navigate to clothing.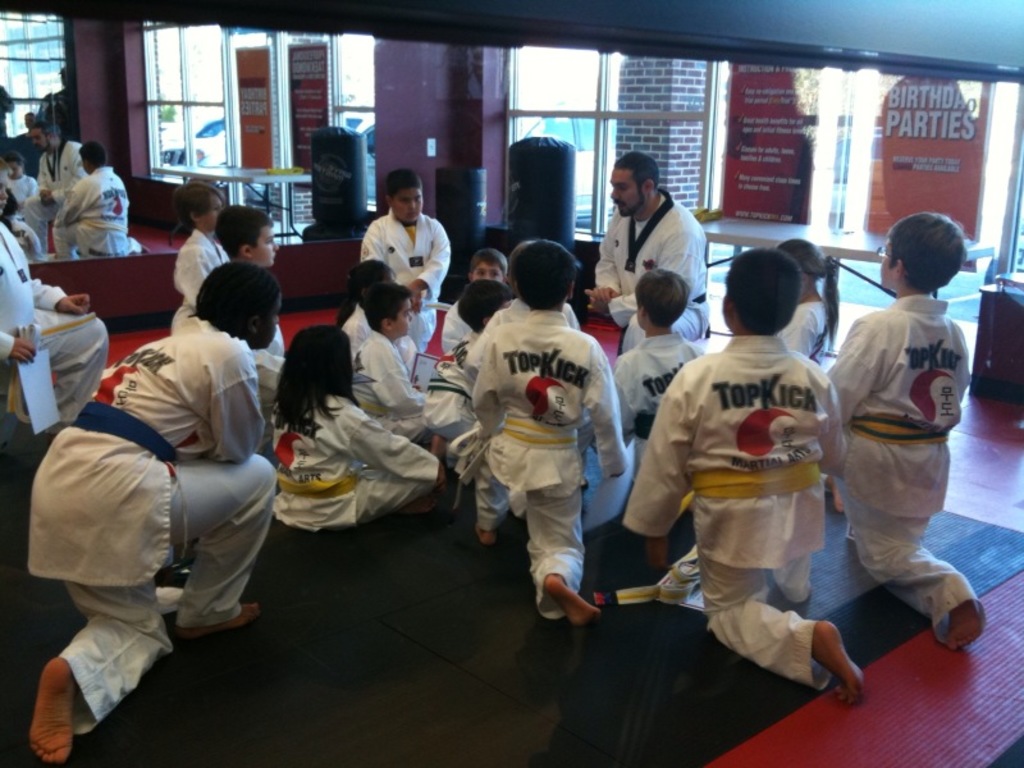
Navigation target: 248/399/484/526.
